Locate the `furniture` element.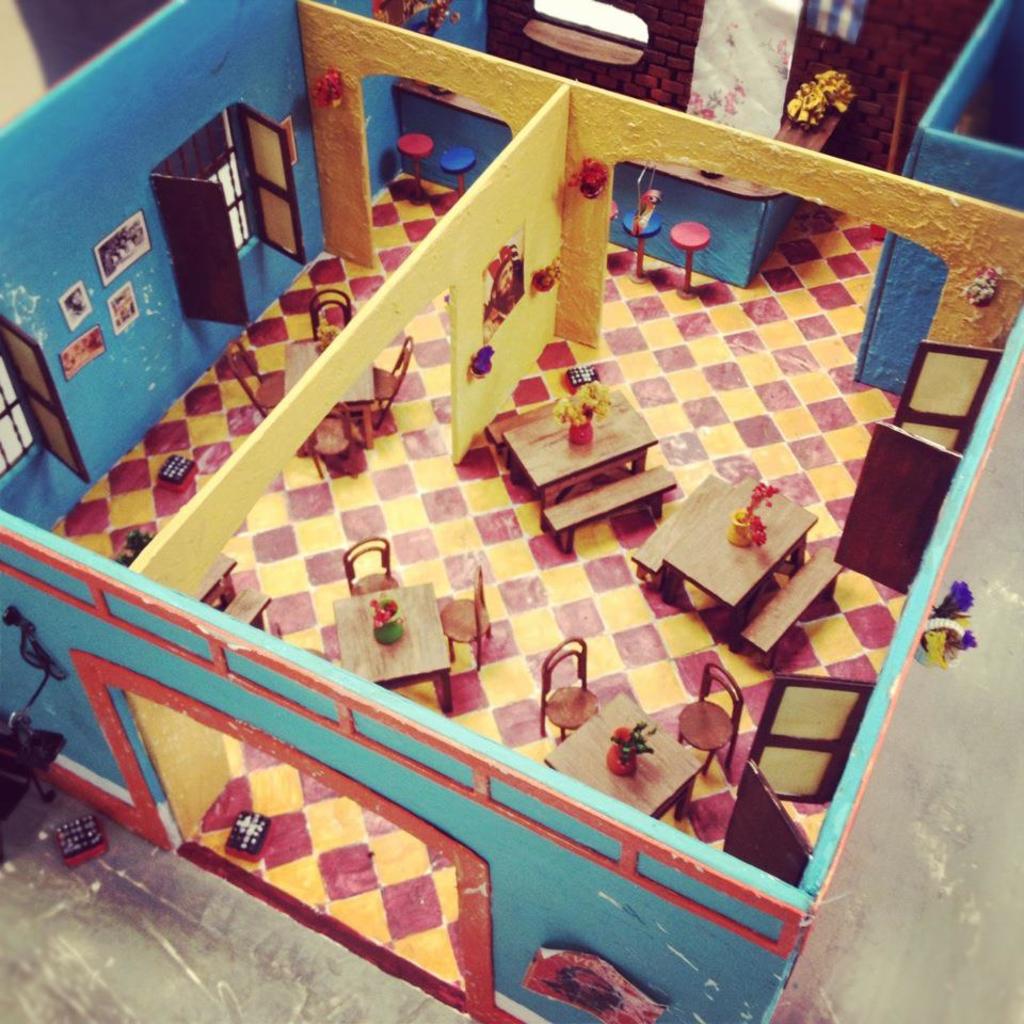
Element bbox: [left=388, top=86, right=851, bottom=291].
